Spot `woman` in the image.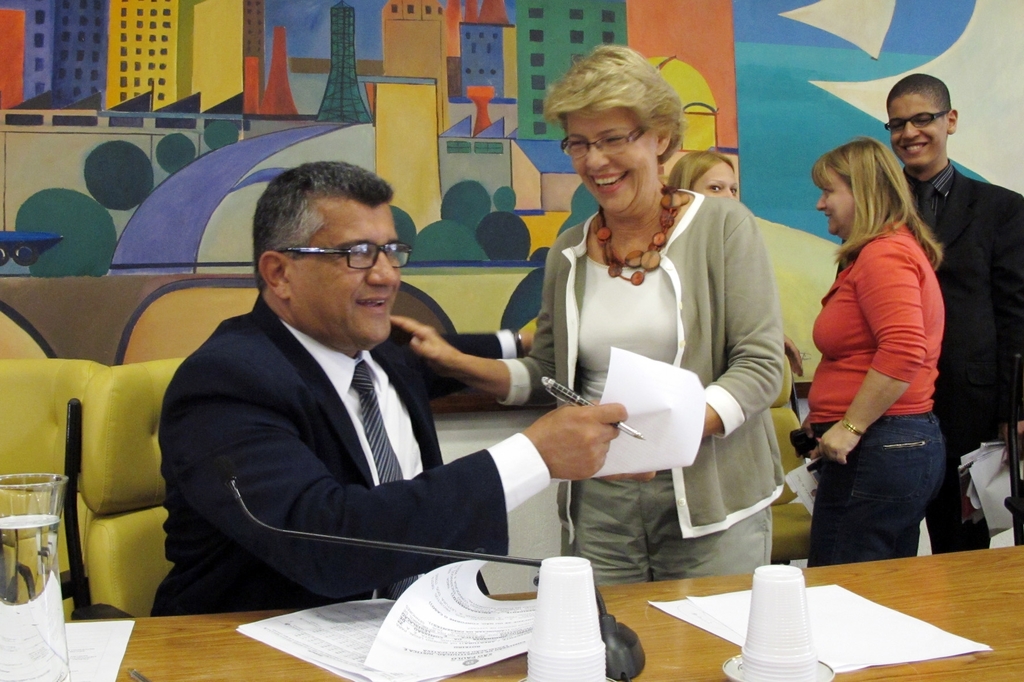
`woman` found at (x1=797, y1=140, x2=948, y2=571).
